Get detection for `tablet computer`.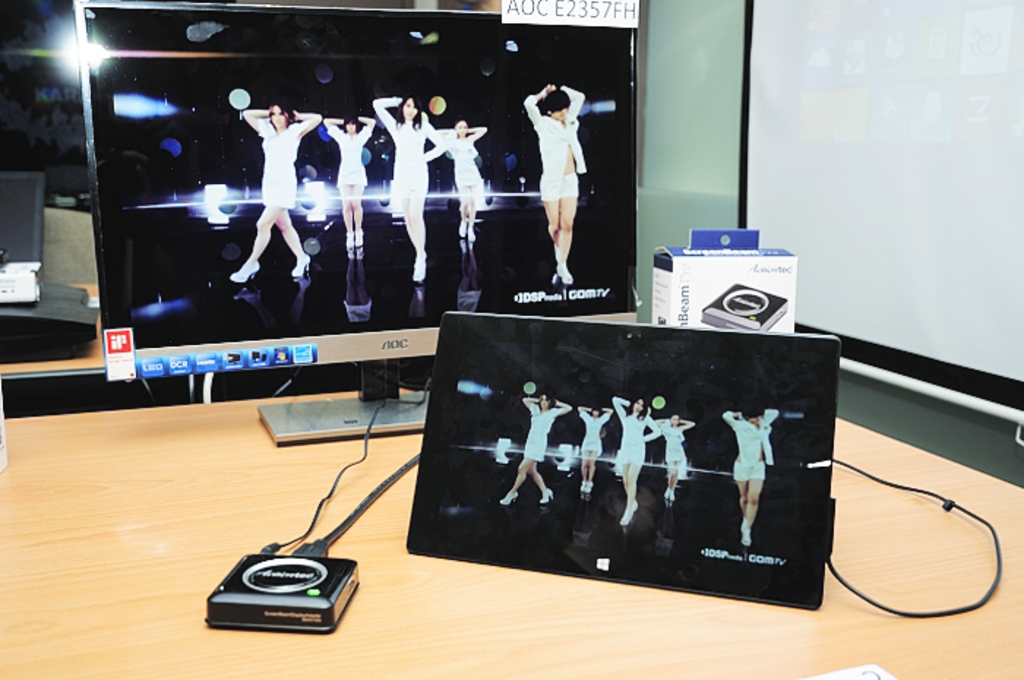
Detection: l=402, t=311, r=843, b=614.
